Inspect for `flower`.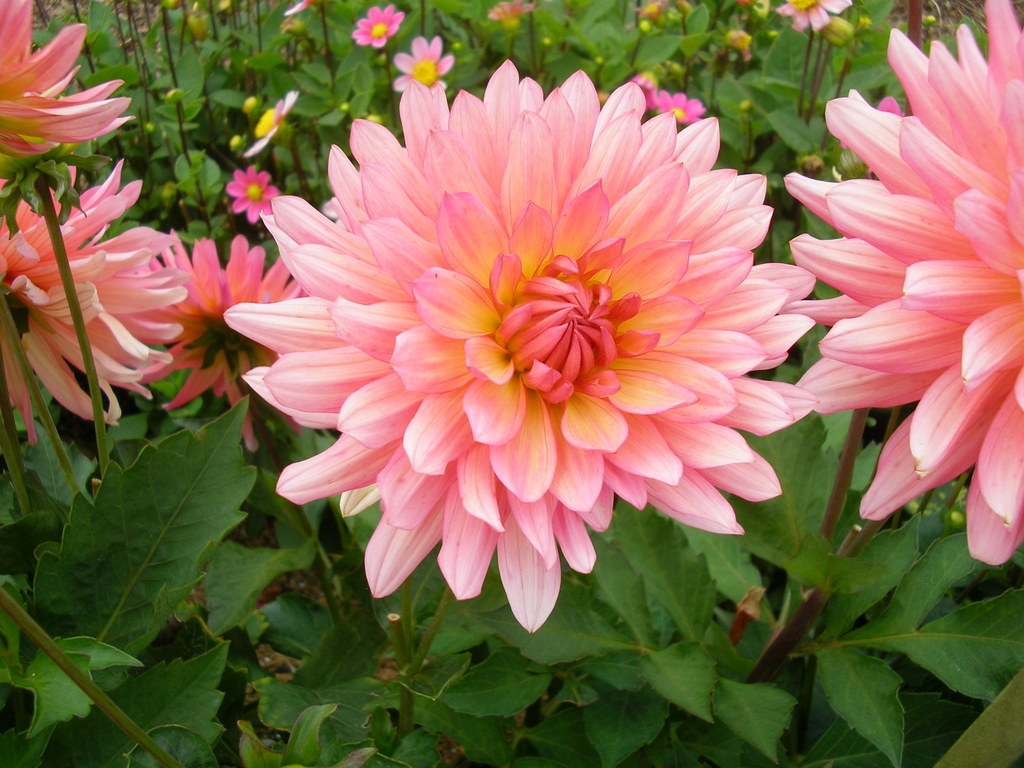
Inspection: <bbox>252, 86, 298, 148</bbox>.
